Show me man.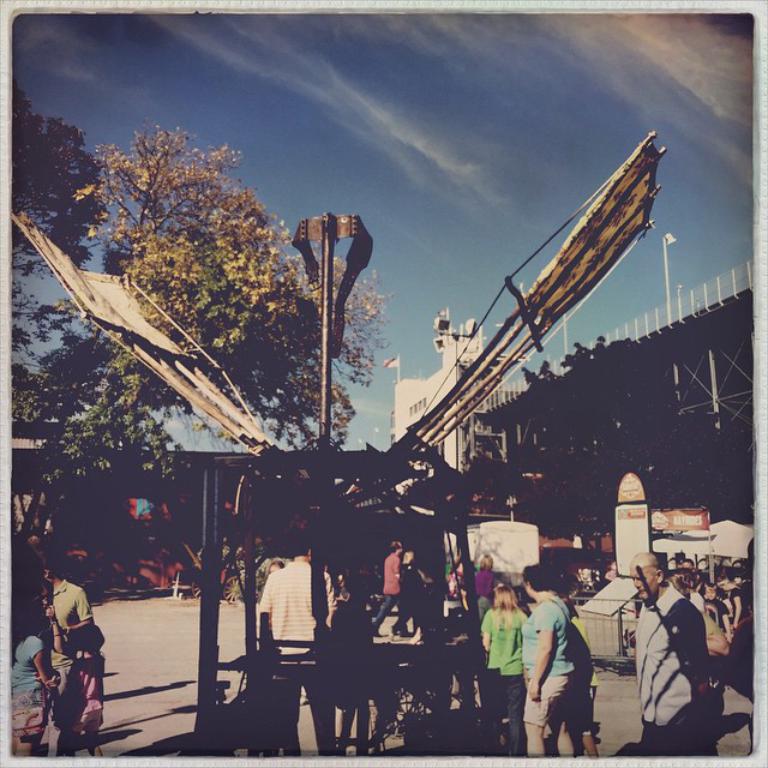
man is here: bbox=(625, 548, 714, 754).
